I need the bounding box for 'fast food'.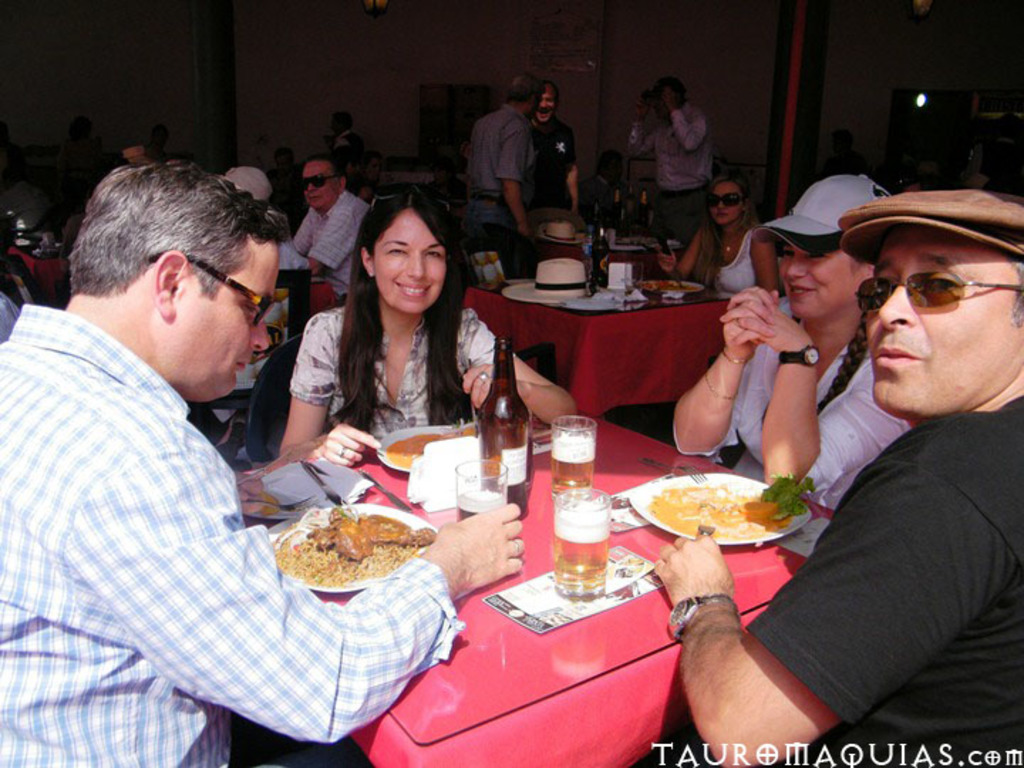
Here it is: bbox=(311, 509, 368, 560).
